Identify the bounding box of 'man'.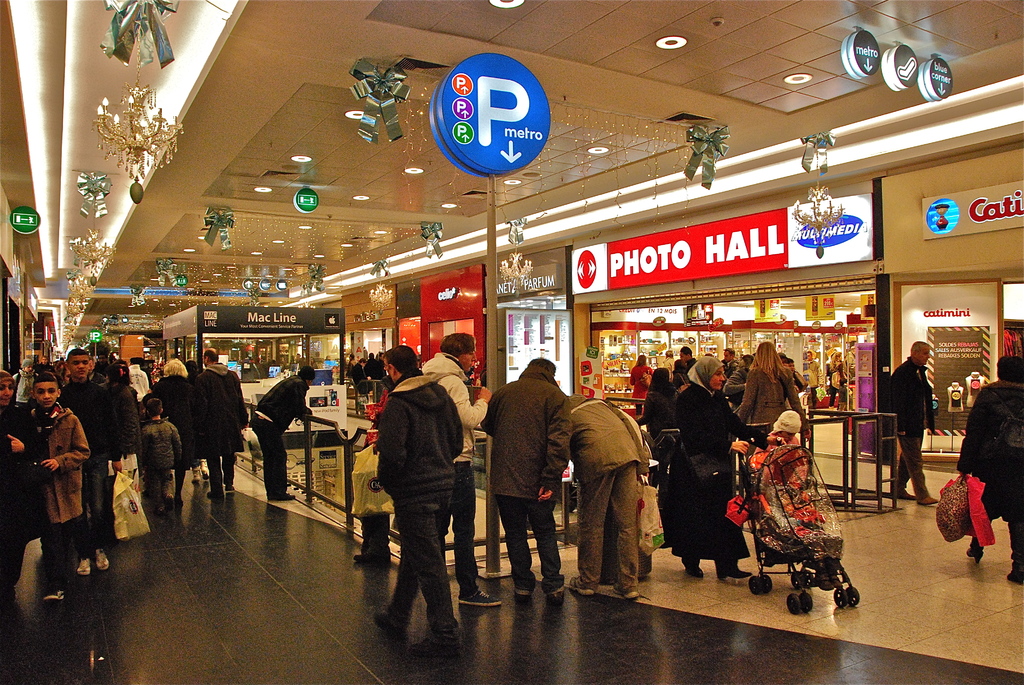
<region>192, 342, 252, 496</region>.
